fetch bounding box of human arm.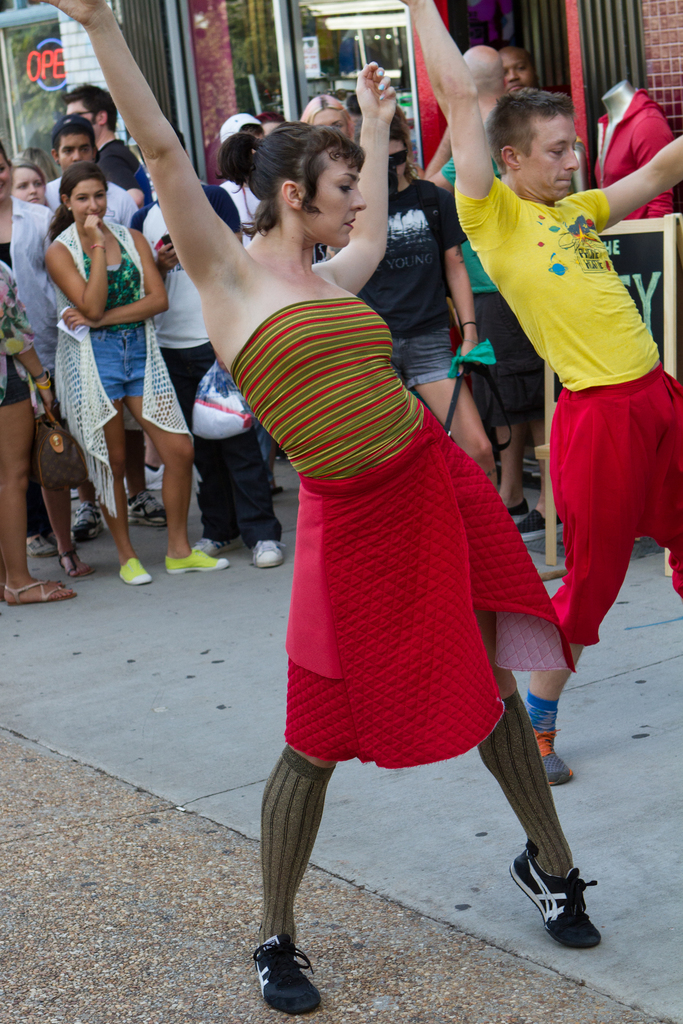
Bbox: <box>395,0,486,234</box>.
